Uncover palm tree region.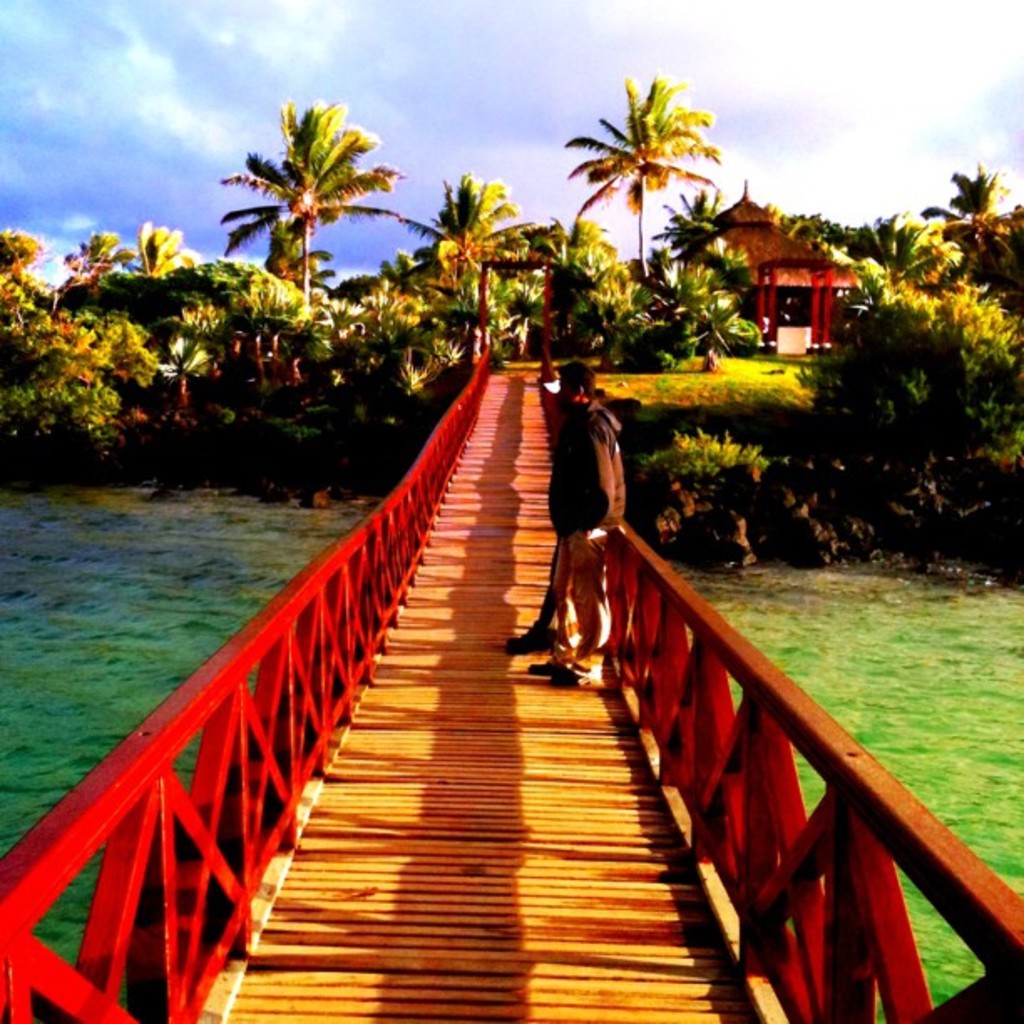
Uncovered: region(574, 77, 733, 289).
